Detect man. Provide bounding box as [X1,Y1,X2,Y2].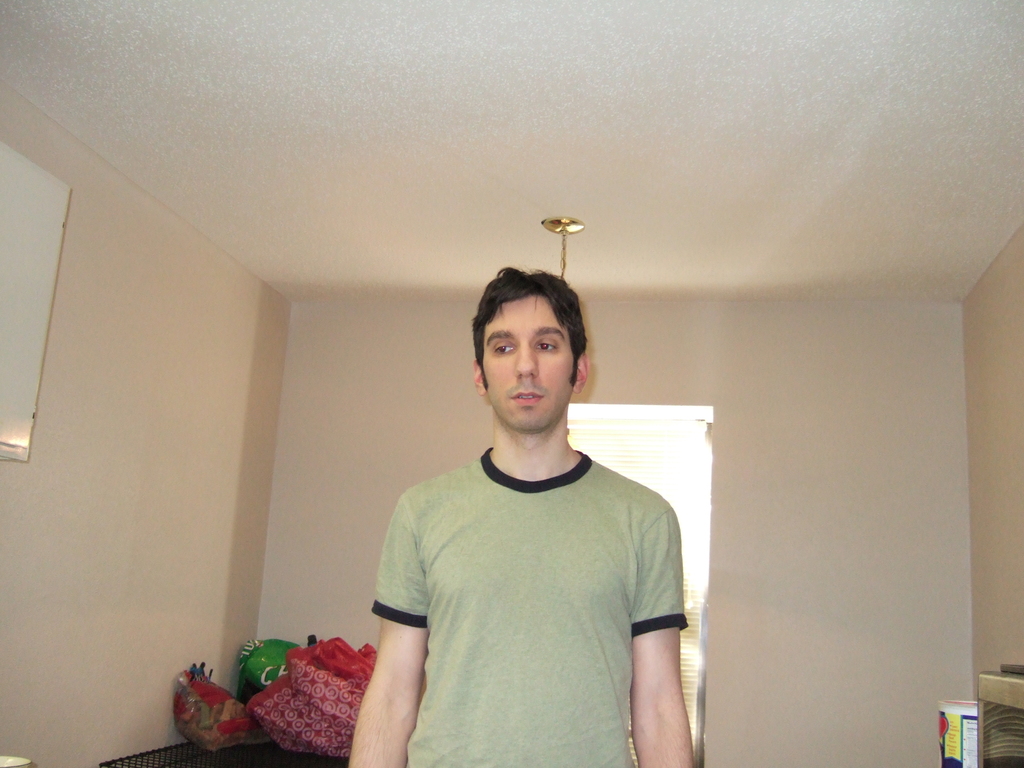
[333,269,690,767].
